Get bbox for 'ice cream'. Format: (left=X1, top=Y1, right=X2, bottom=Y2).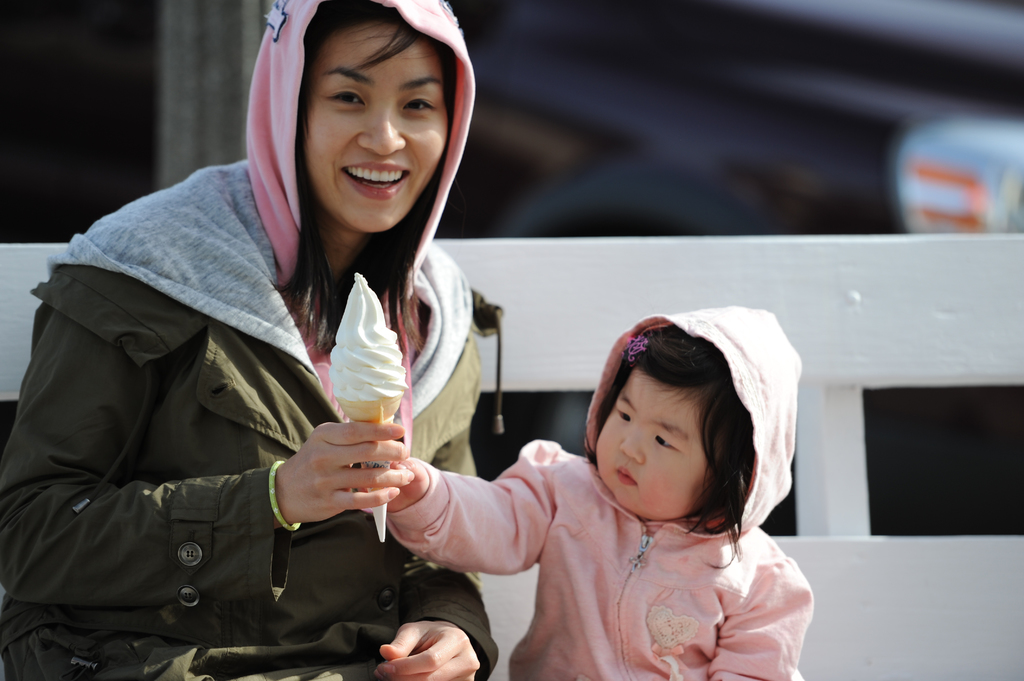
(left=328, top=273, right=406, bottom=402).
